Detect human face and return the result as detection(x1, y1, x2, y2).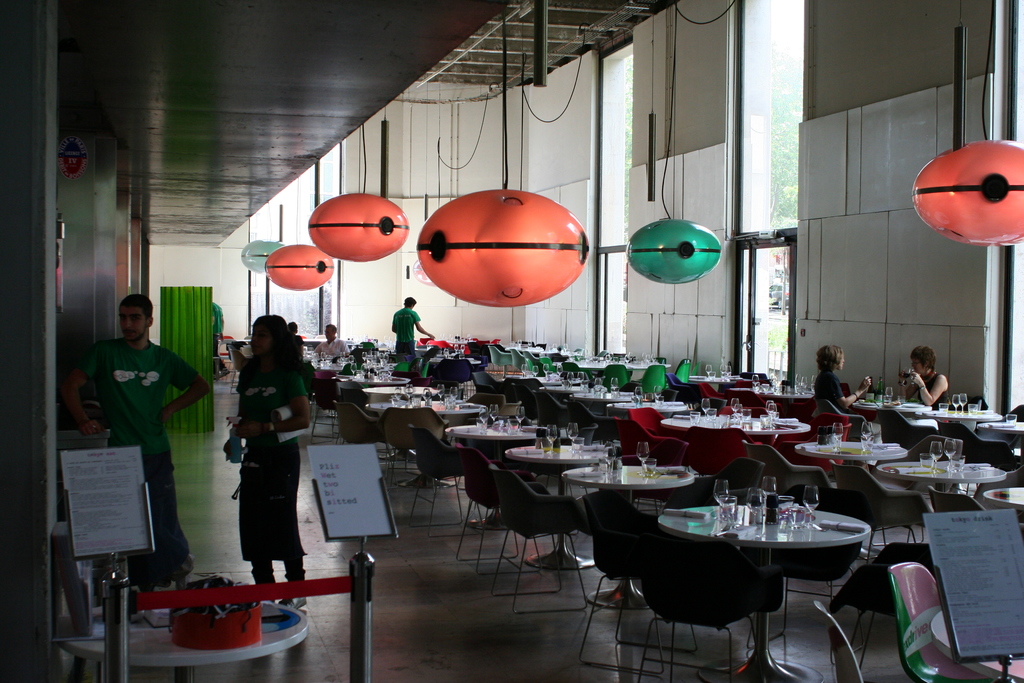
detection(117, 295, 148, 338).
